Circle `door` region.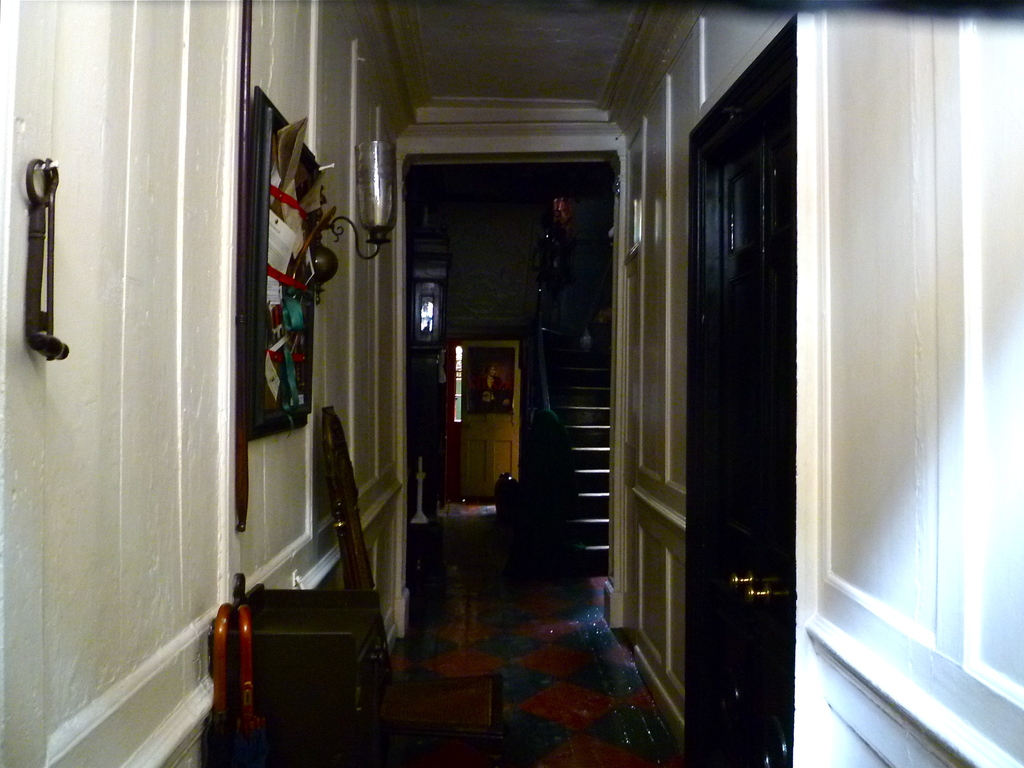
Region: pyautogui.locateOnScreen(461, 340, 521, 499).
